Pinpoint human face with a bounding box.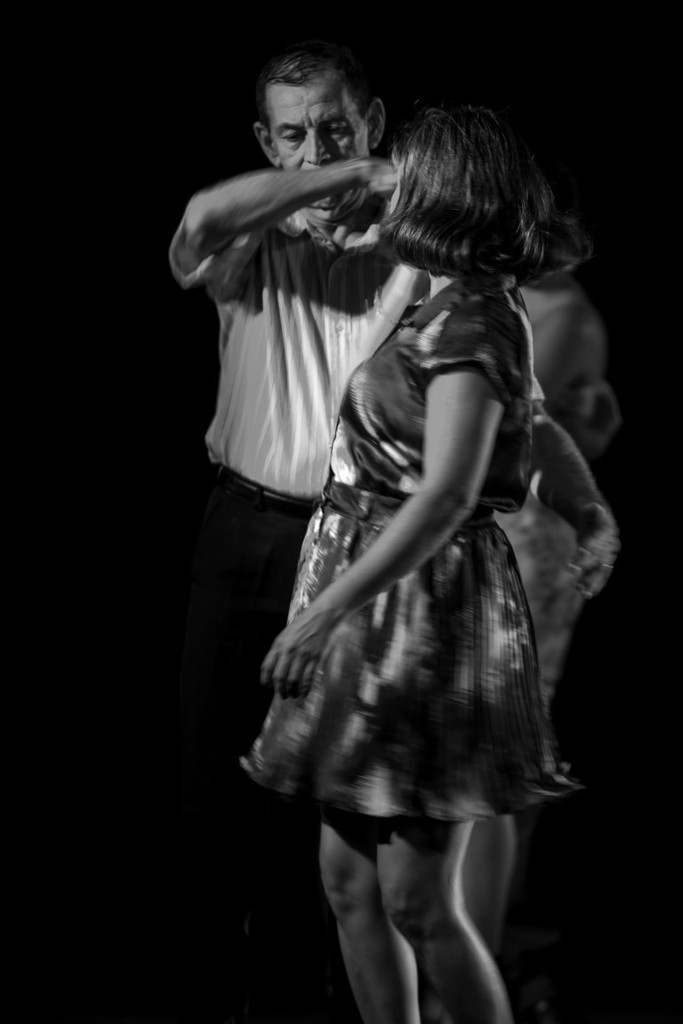
(272,84,369,209).
